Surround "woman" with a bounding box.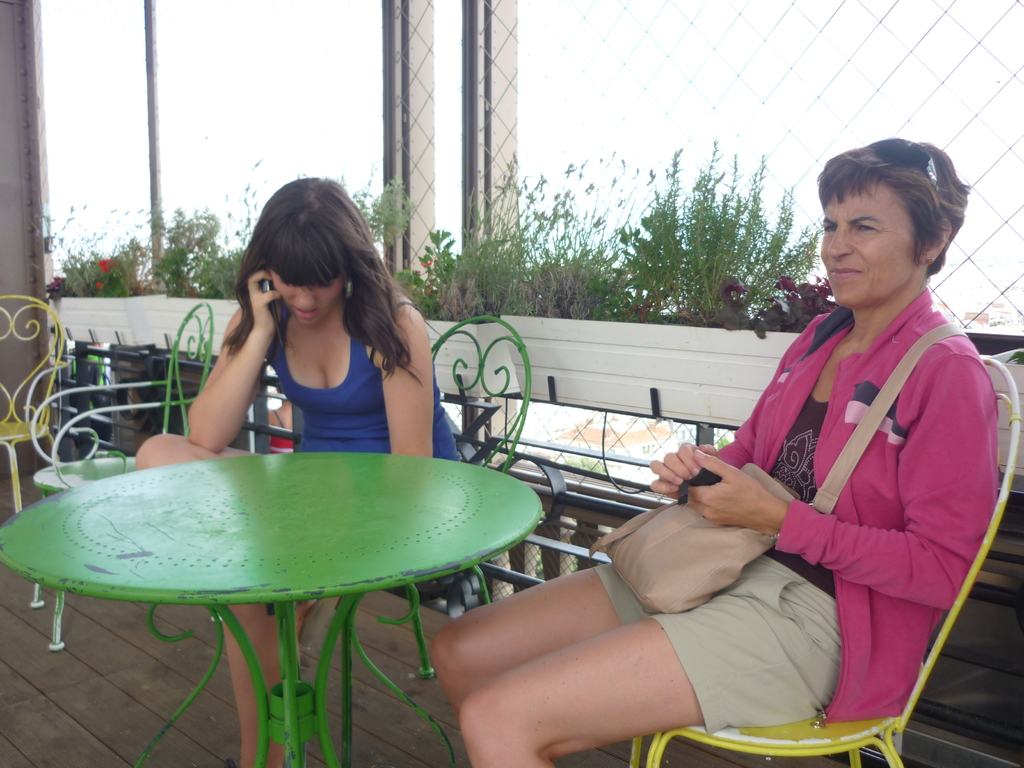
621:143:969:766.
